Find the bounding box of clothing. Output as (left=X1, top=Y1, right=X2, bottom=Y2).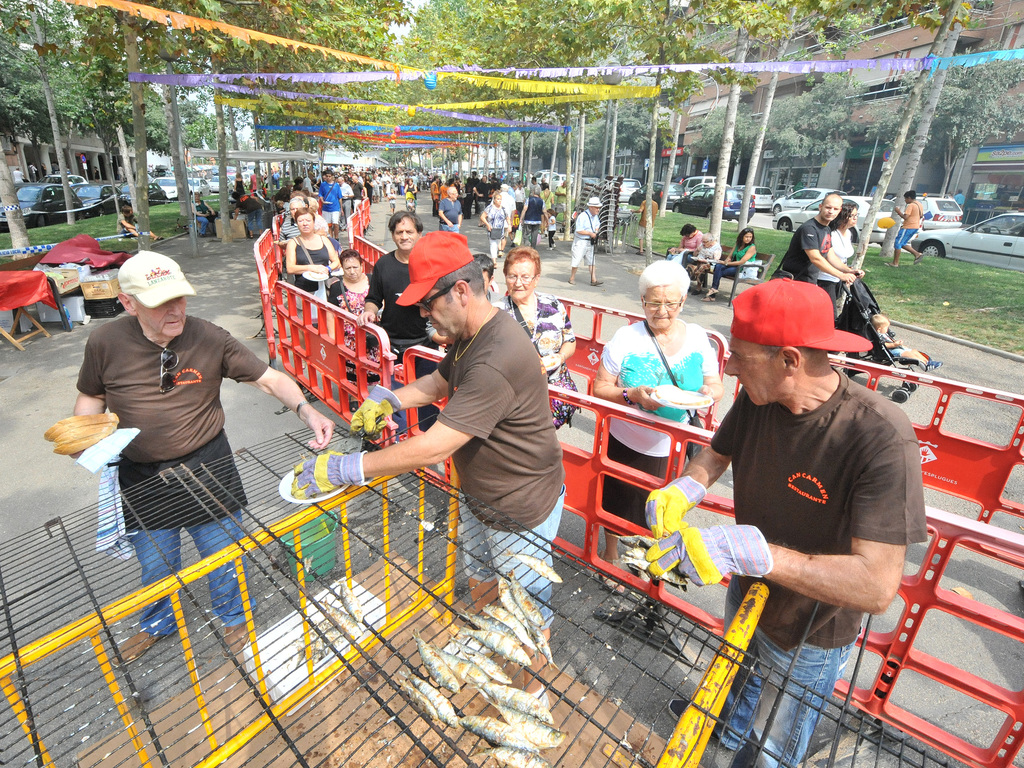
(left=488, top=204, right=511, bottom=259).
